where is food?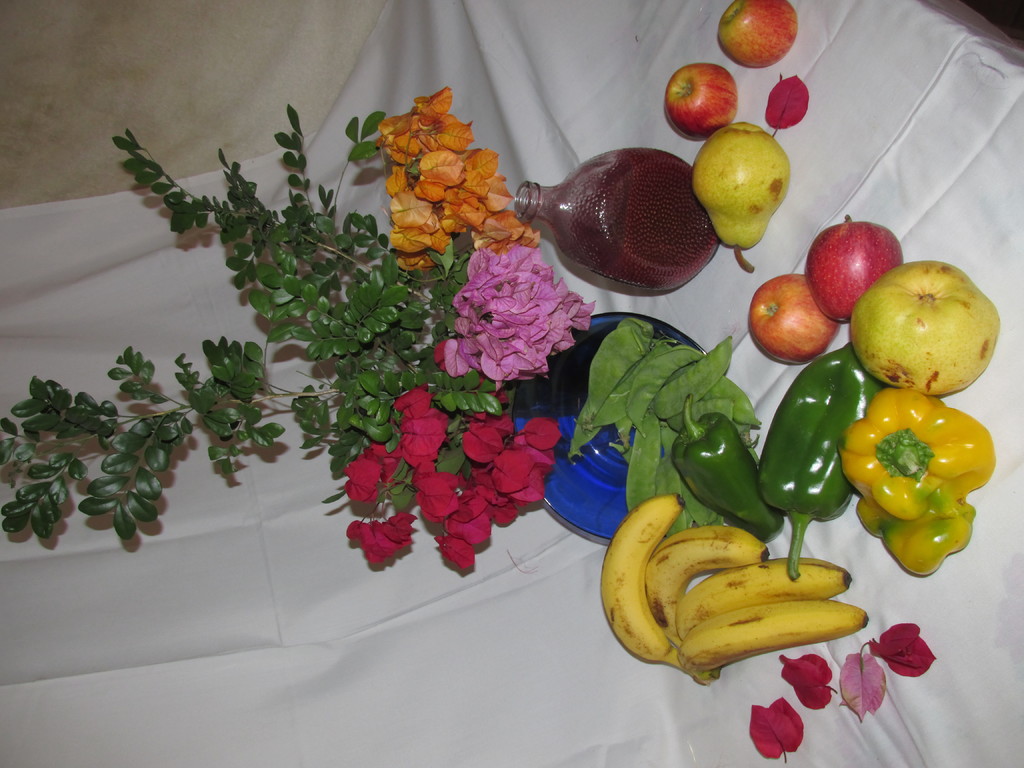
669, 63, 737, 140.
